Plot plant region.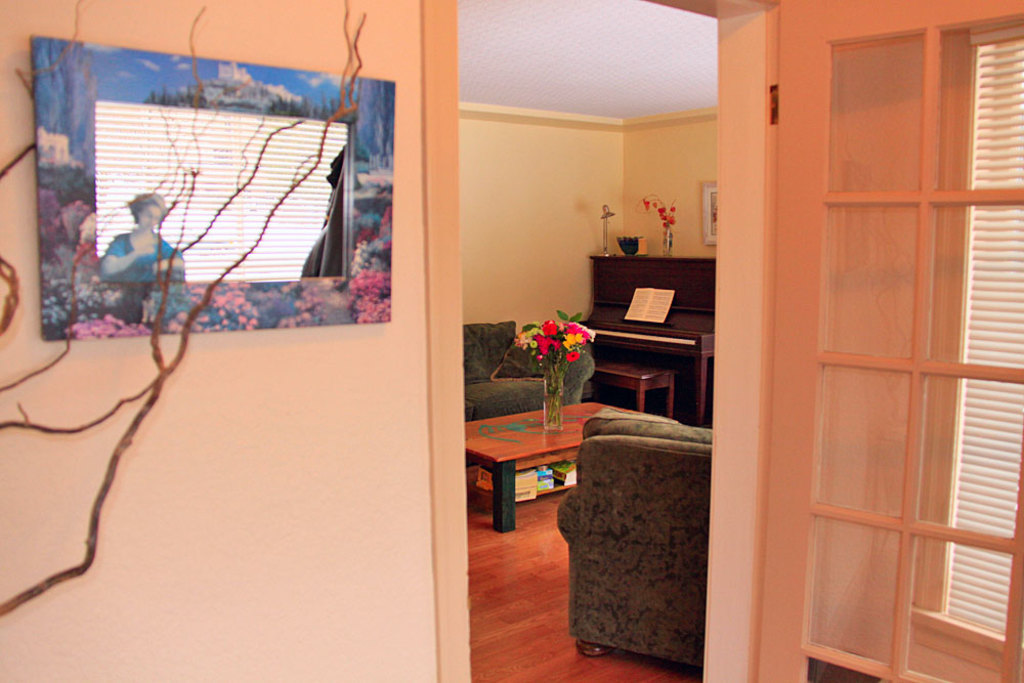
Plotted at Rect(512, 307, 598, 436).
